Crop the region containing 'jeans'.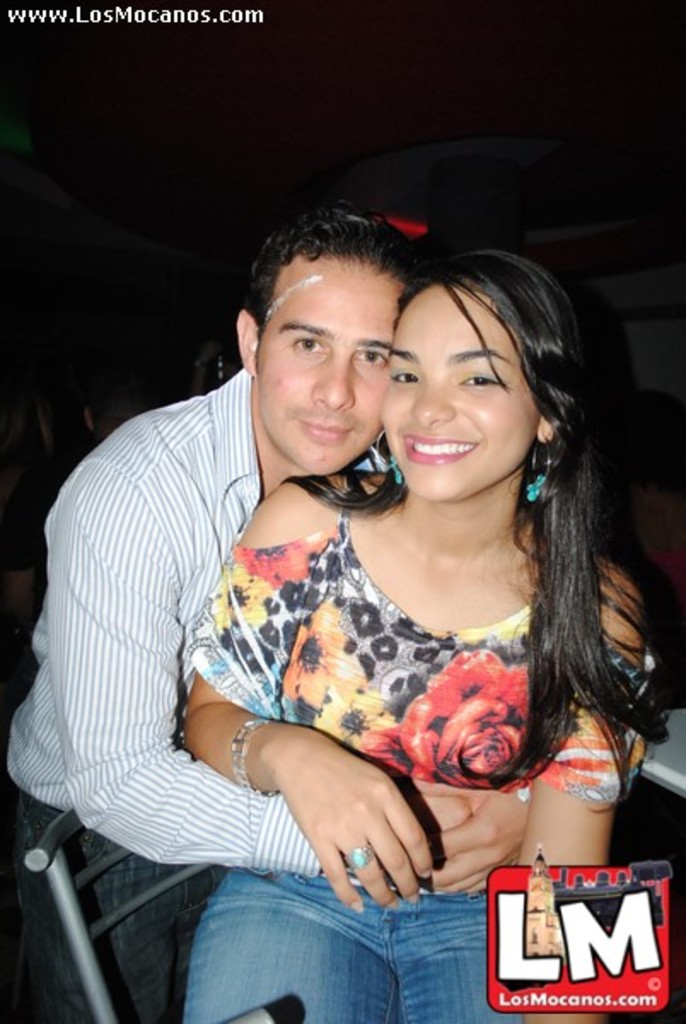
Crop region: left=12, top=785, right=229, bottom=1022.
